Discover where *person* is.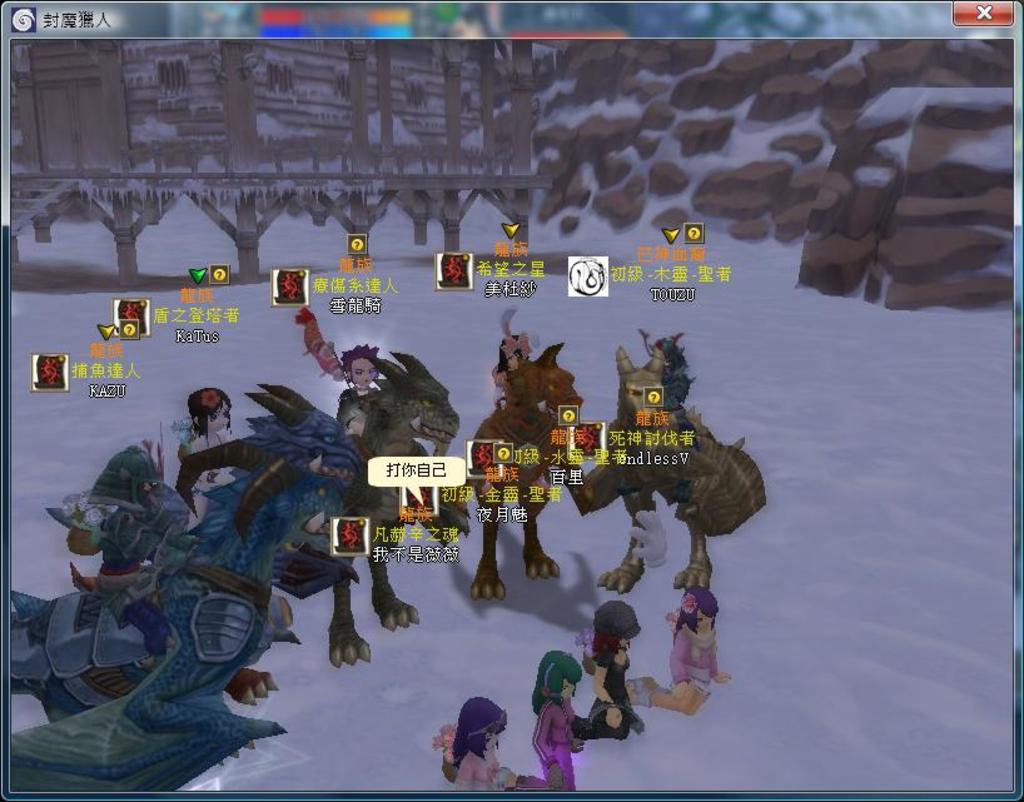
Discovered at region(348, 344, 383, 412).
